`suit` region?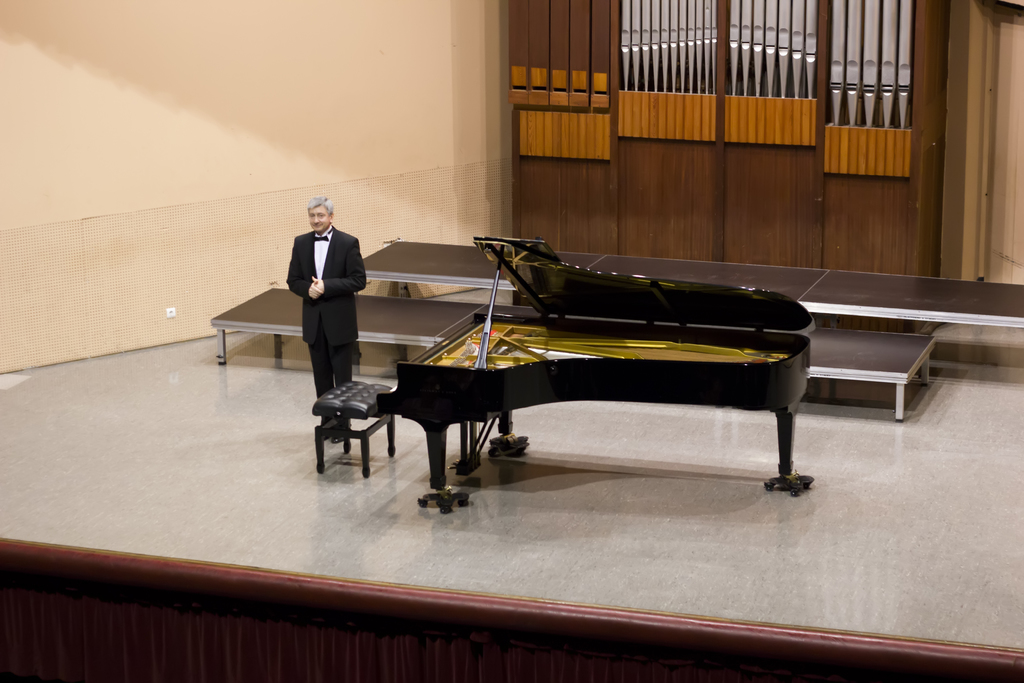
<bbox>278, 197, 371, 413</bbox>
